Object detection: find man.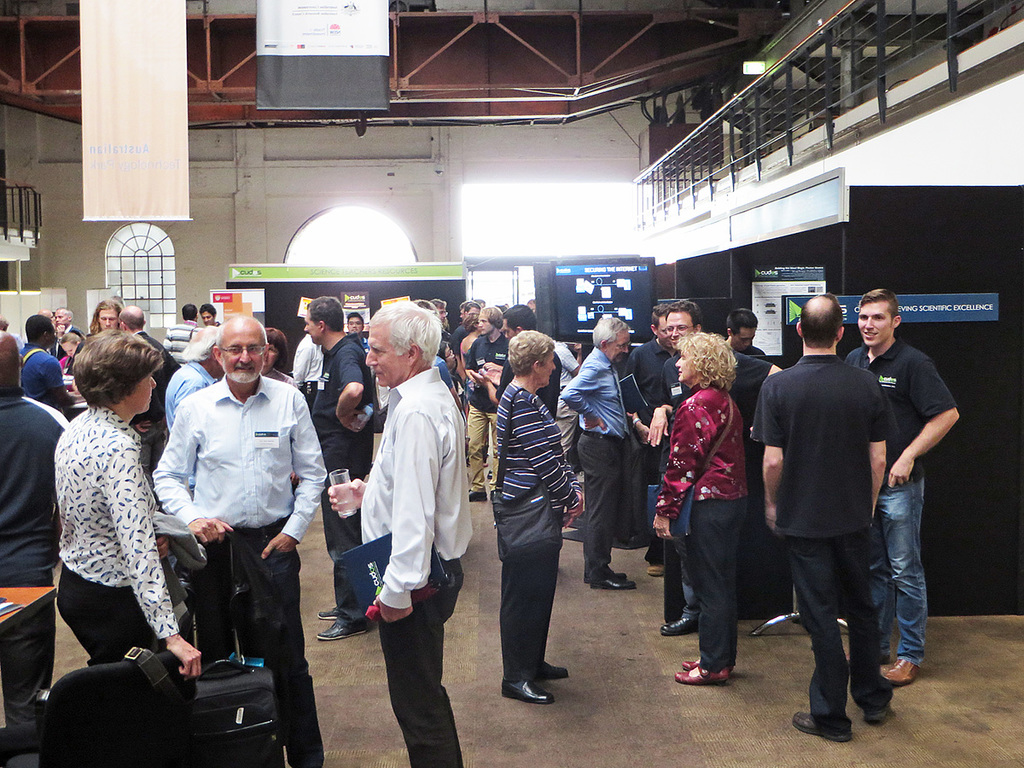
bbox=[644, 299, 786, 622].
